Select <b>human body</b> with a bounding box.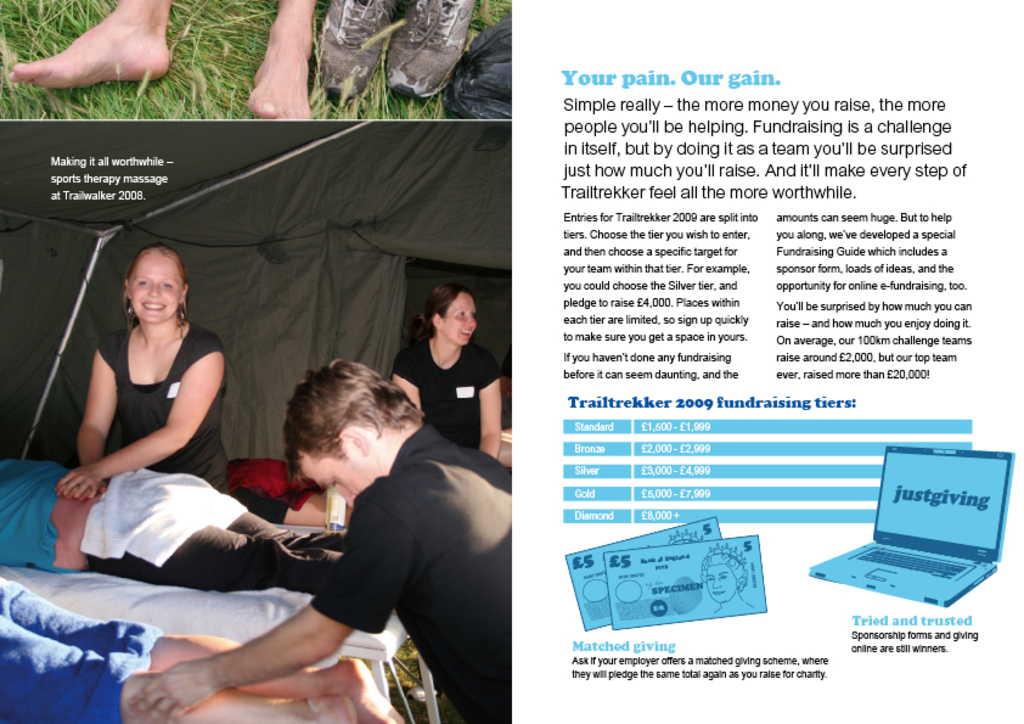
x1=0, y1=574, x2=428, y2=723.
